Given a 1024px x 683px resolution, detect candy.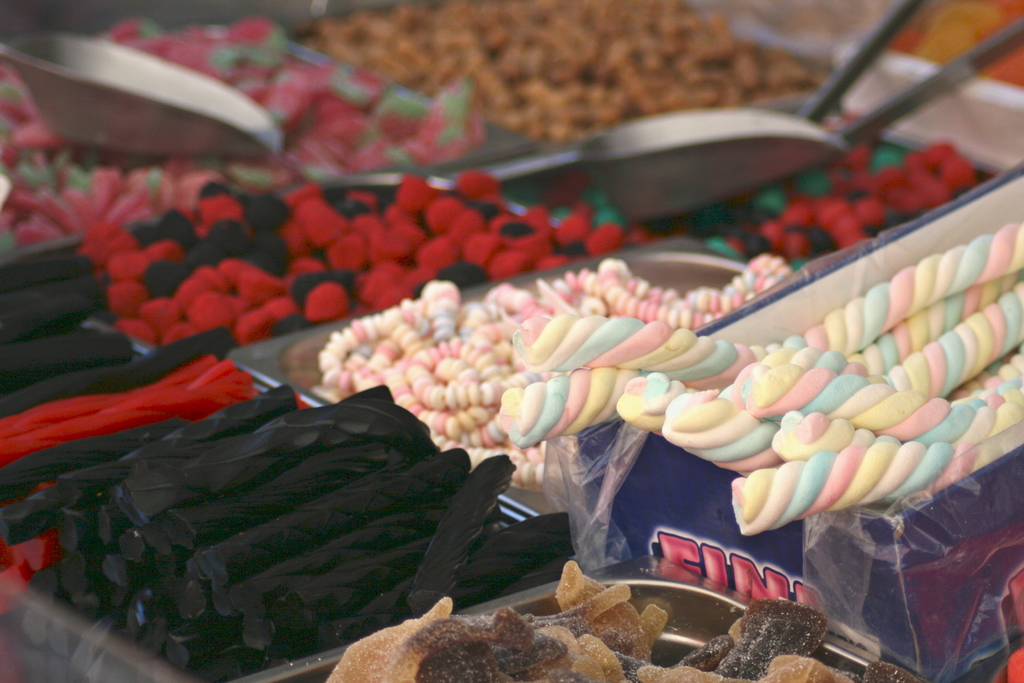
[x1=729, y1=443, x2=997, y2=545].
